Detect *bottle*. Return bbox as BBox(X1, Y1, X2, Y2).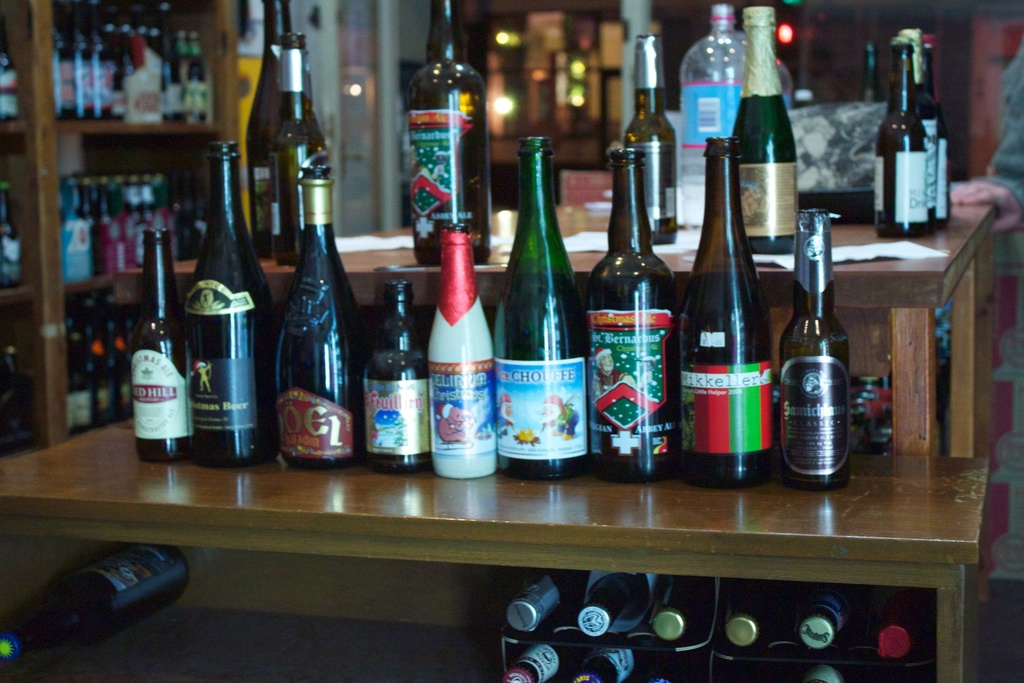
BBox(585, 140, 687, 491).
